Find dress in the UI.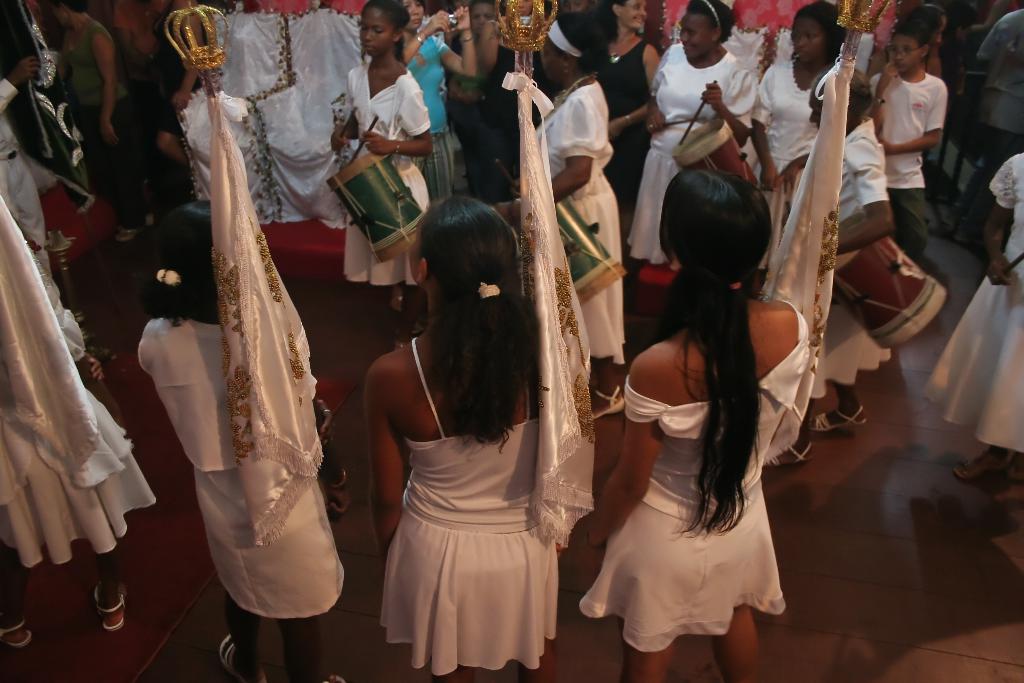
UI element at <region>579, 302, 811, 654</region>.
